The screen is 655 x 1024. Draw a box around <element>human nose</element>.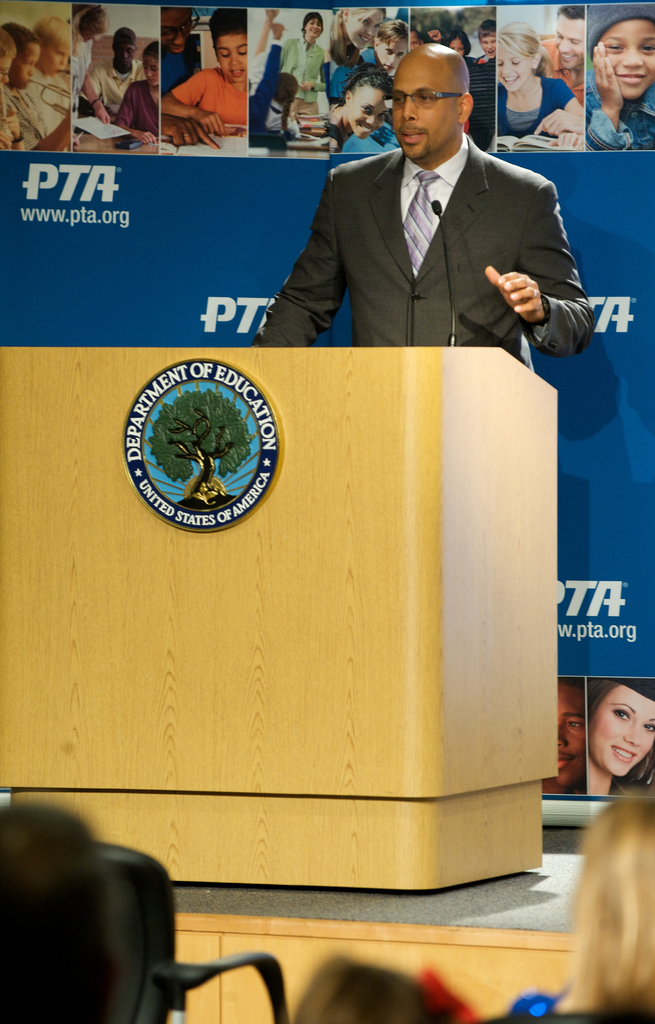
(x1=119, y1=51, x2=127, y2=58).
